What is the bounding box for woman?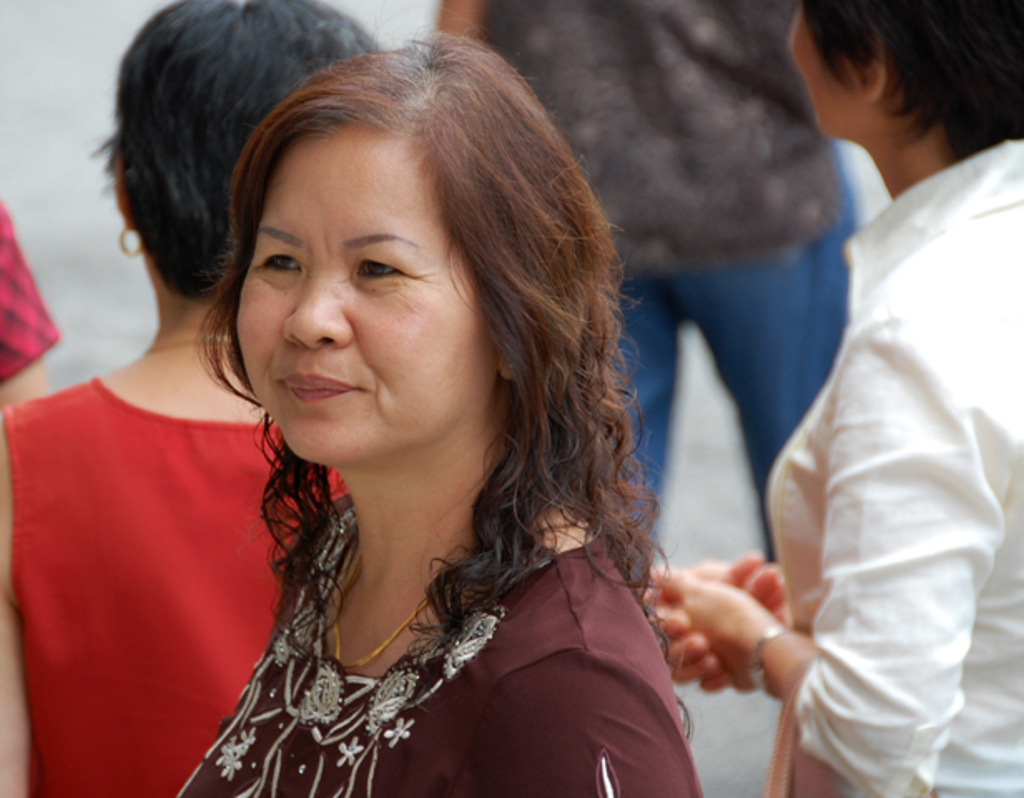
0, 0, 389, 796.
